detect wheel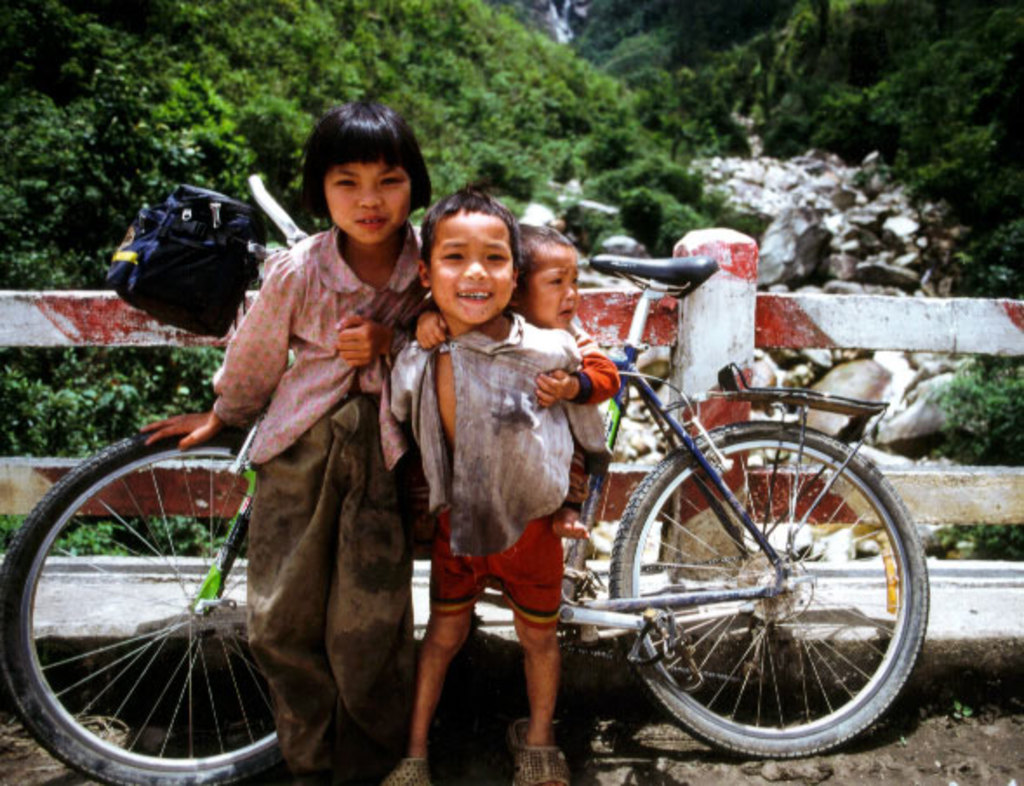
{"left": 0, "top": 416, "right": 296, "bottom": 784}
